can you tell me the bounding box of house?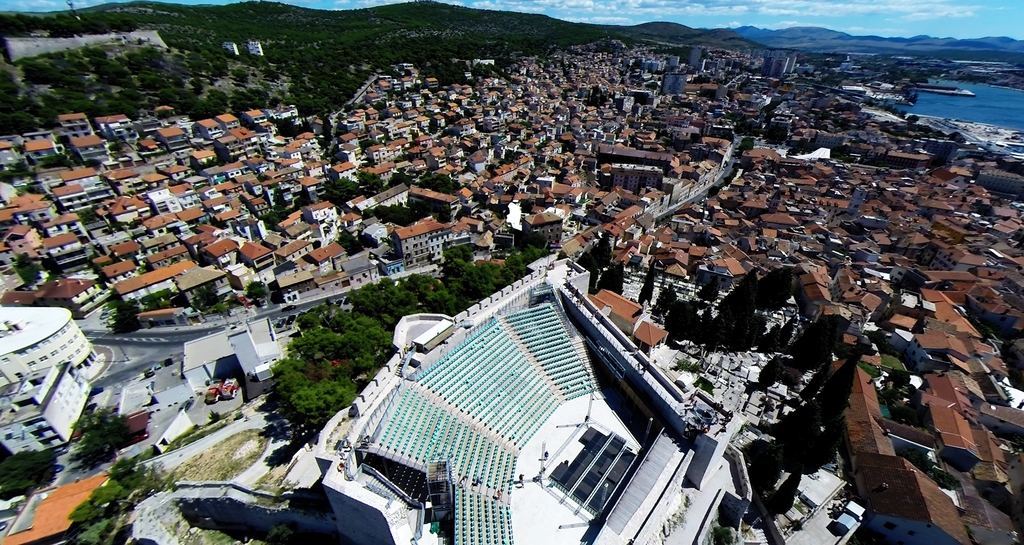
detection(701, 228, 712, 272).
